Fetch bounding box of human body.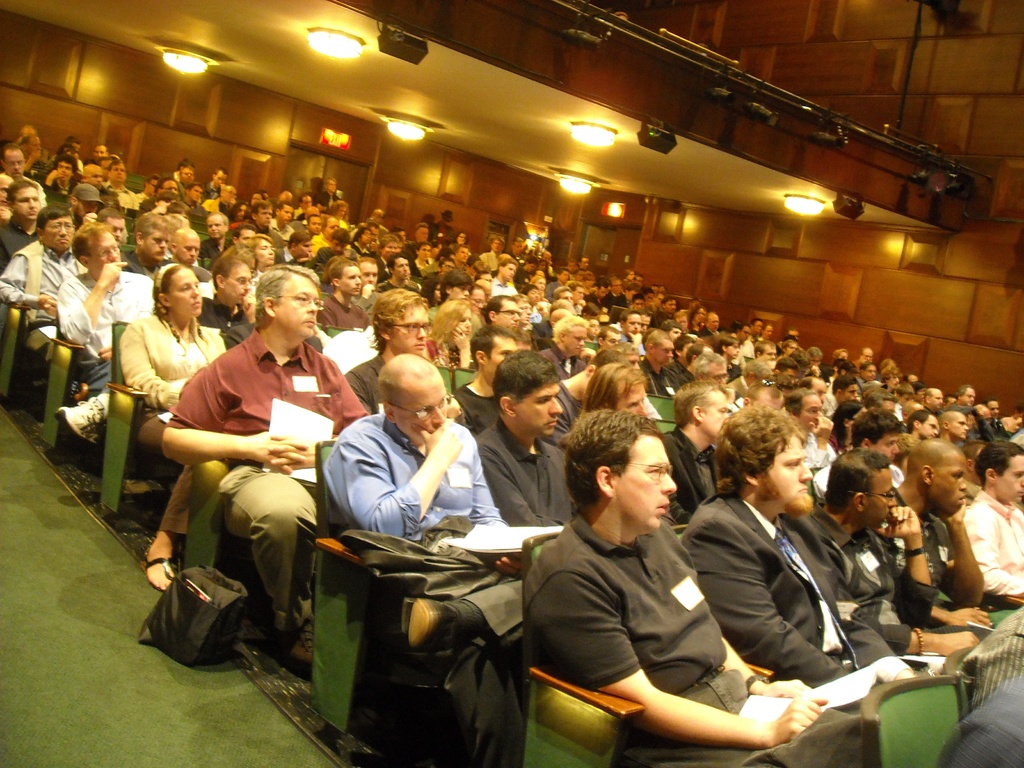
Bbox: locate(625, 292, 647, 308).
